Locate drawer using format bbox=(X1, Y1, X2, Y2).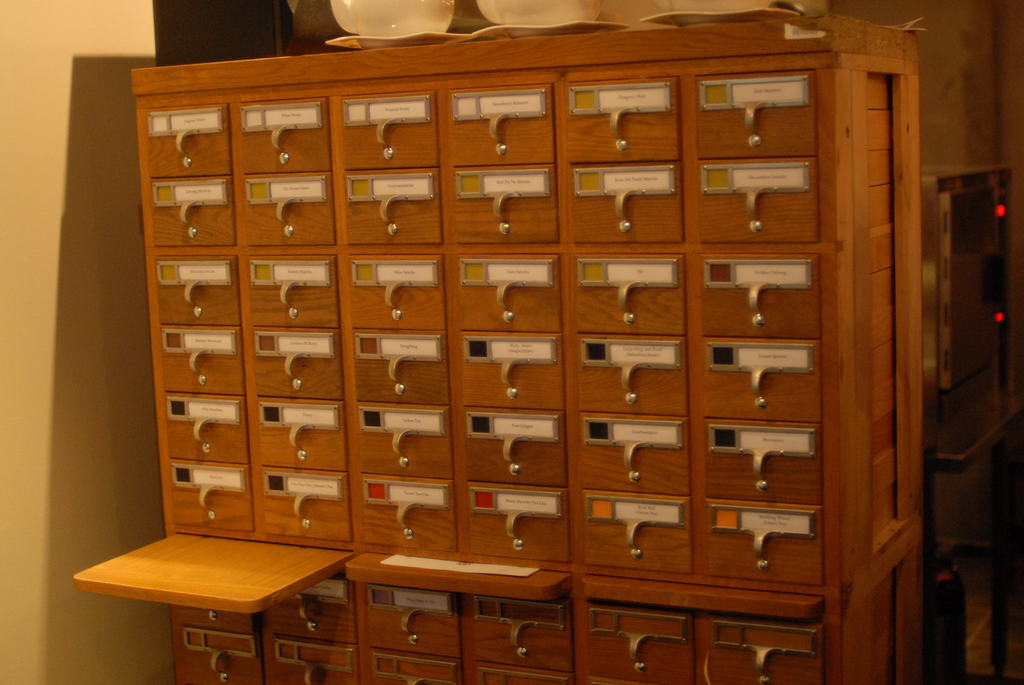
bbox=(462, 405, 570, 486).
